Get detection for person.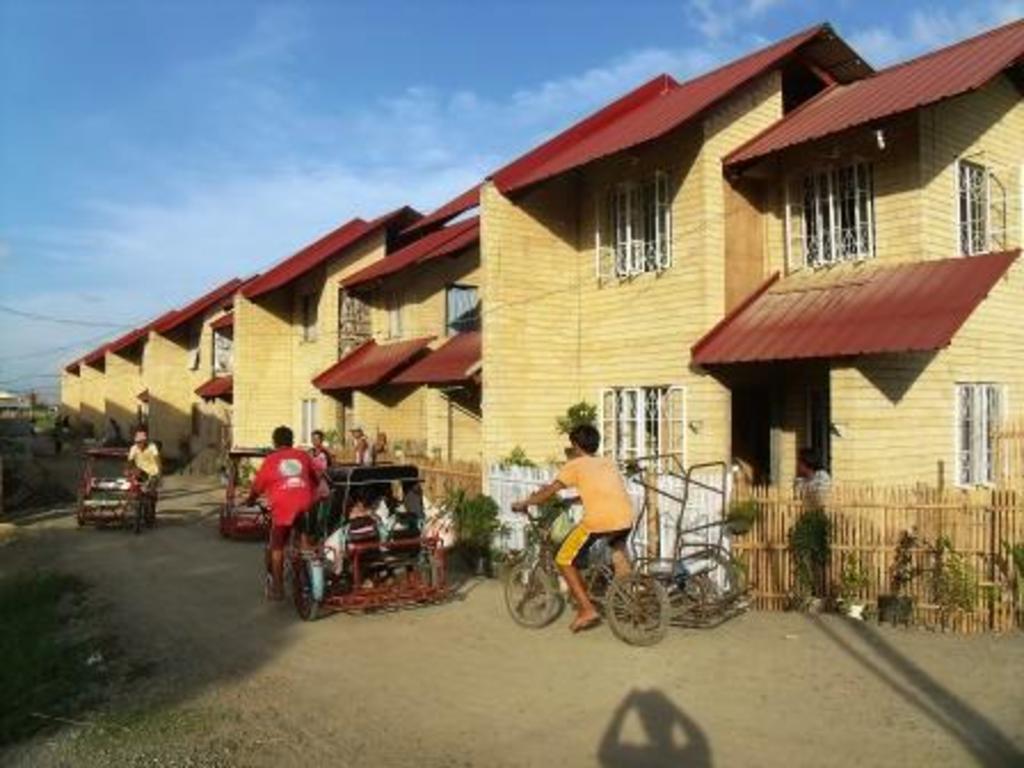
Detection: [x1=370, y1=425, x2=391, y2=469].
